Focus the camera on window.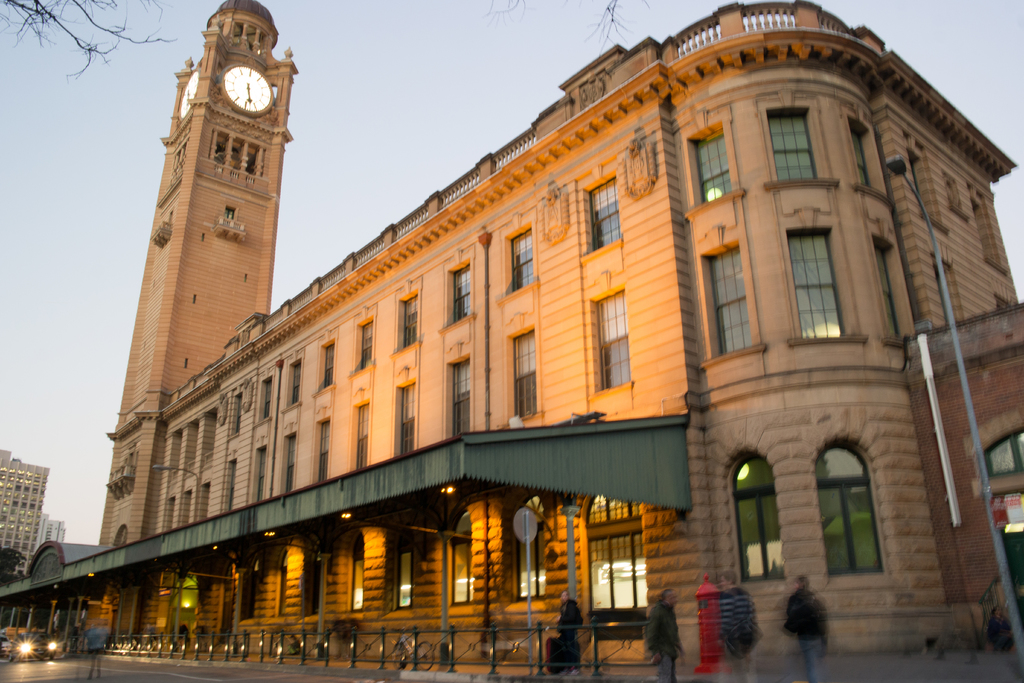
Focus region: rect(395, 383, 414, 452).
